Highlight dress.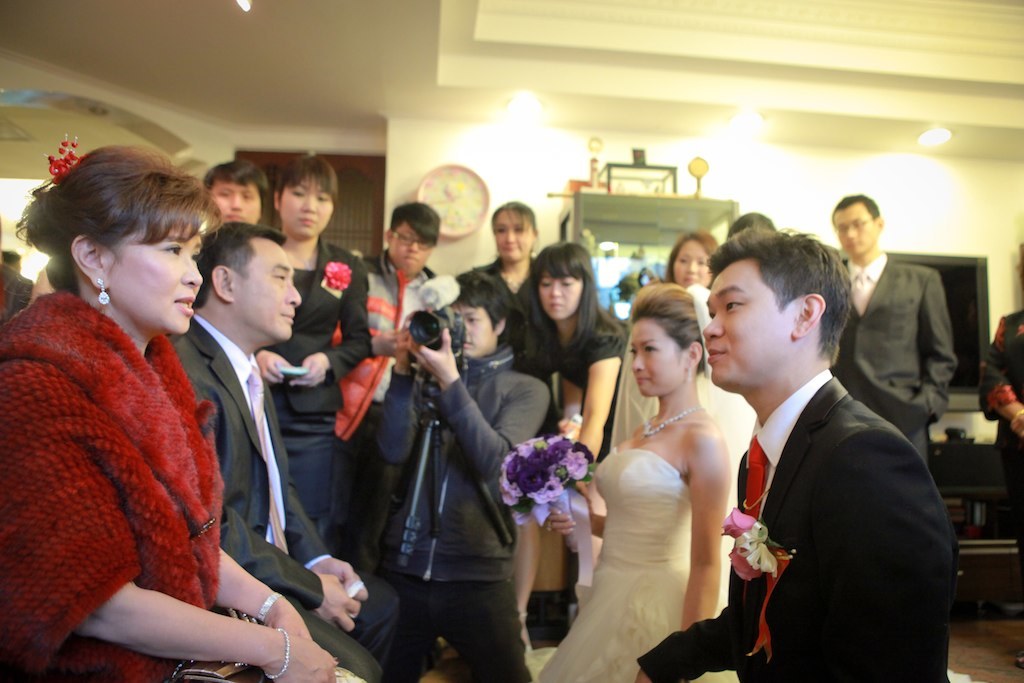
Highlighted region: locate(0, 286, 226, 682).
